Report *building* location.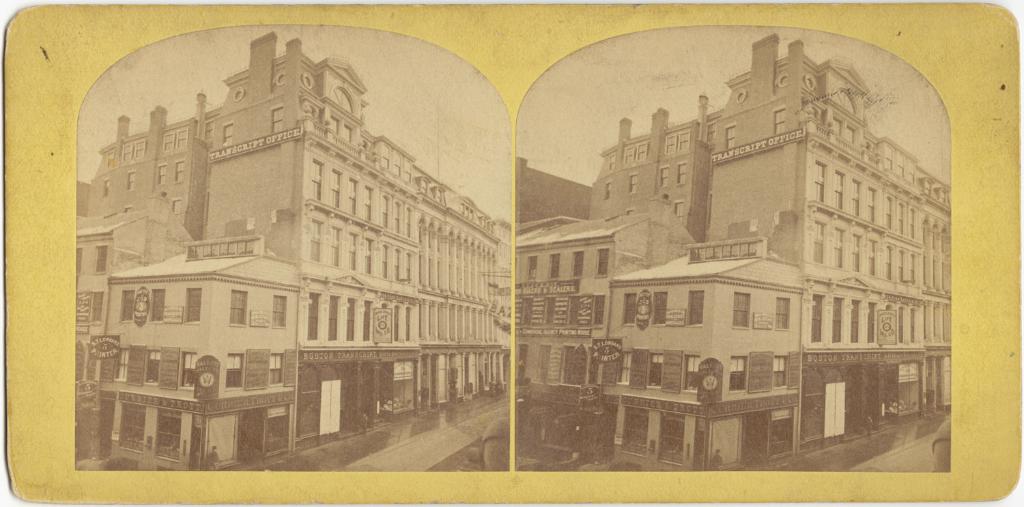
Report: l=72, t=34, r=500, b=476.
